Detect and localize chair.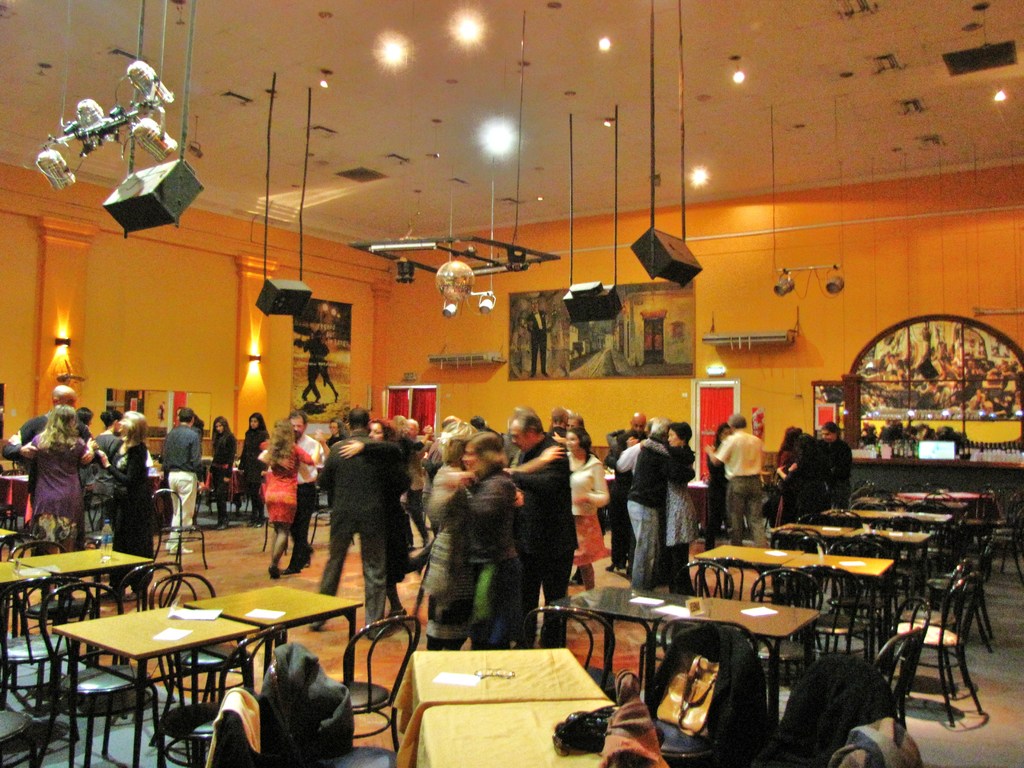
Localized at (868,630,913,736).
